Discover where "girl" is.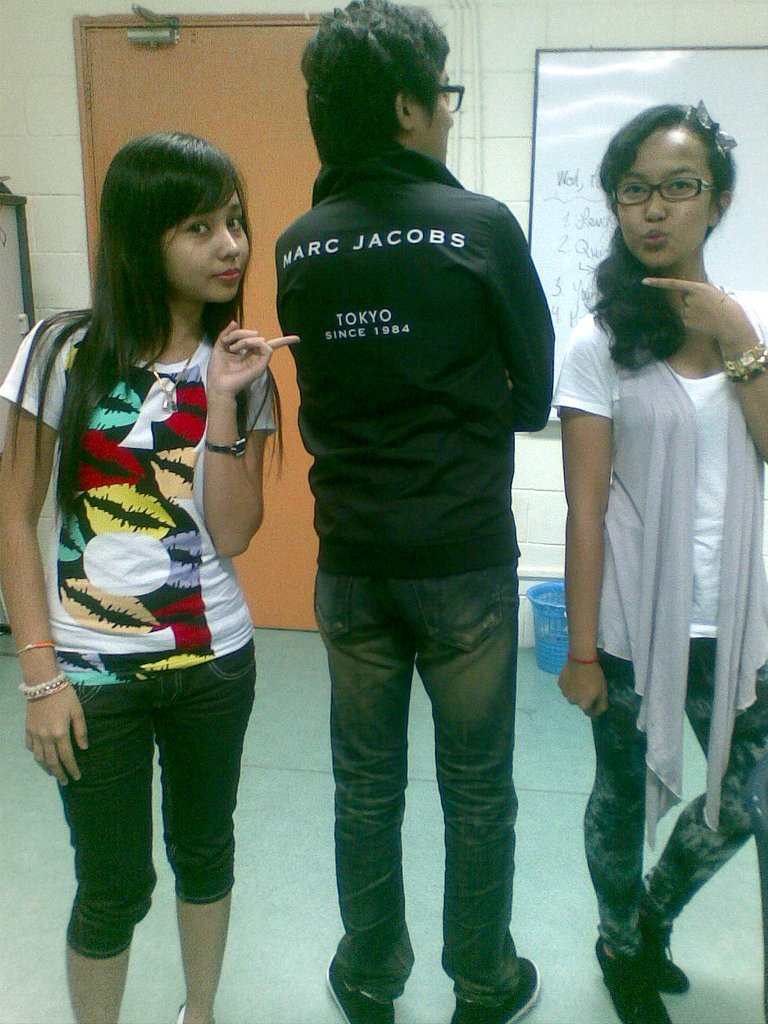
Discovered at rect(550, 96, 767, 1023).
